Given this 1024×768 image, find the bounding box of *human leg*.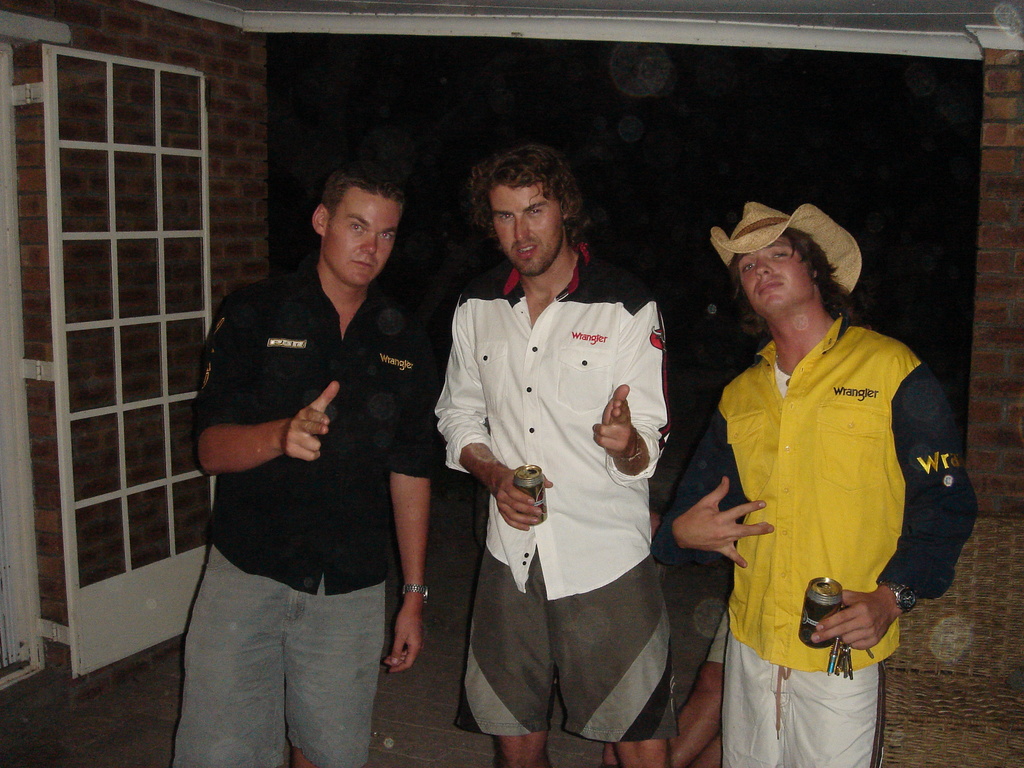
[x1=476, y1=566, x2=555, y2=767].
